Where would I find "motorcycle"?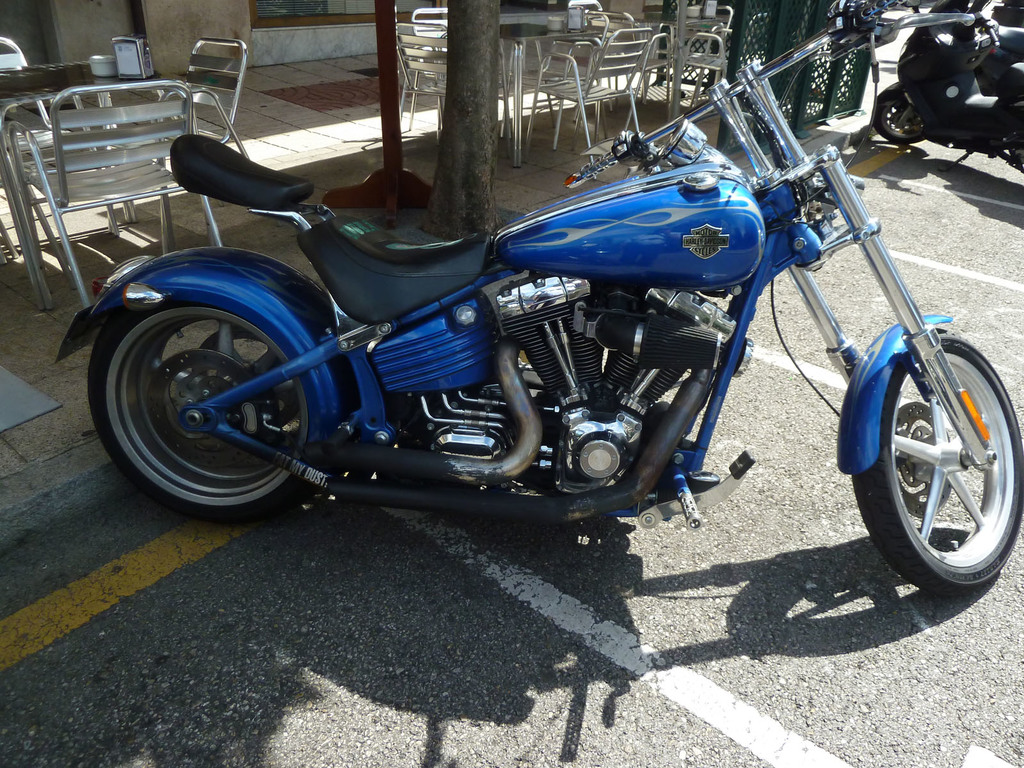
At bbox=[38, 56, 1023, 614].
